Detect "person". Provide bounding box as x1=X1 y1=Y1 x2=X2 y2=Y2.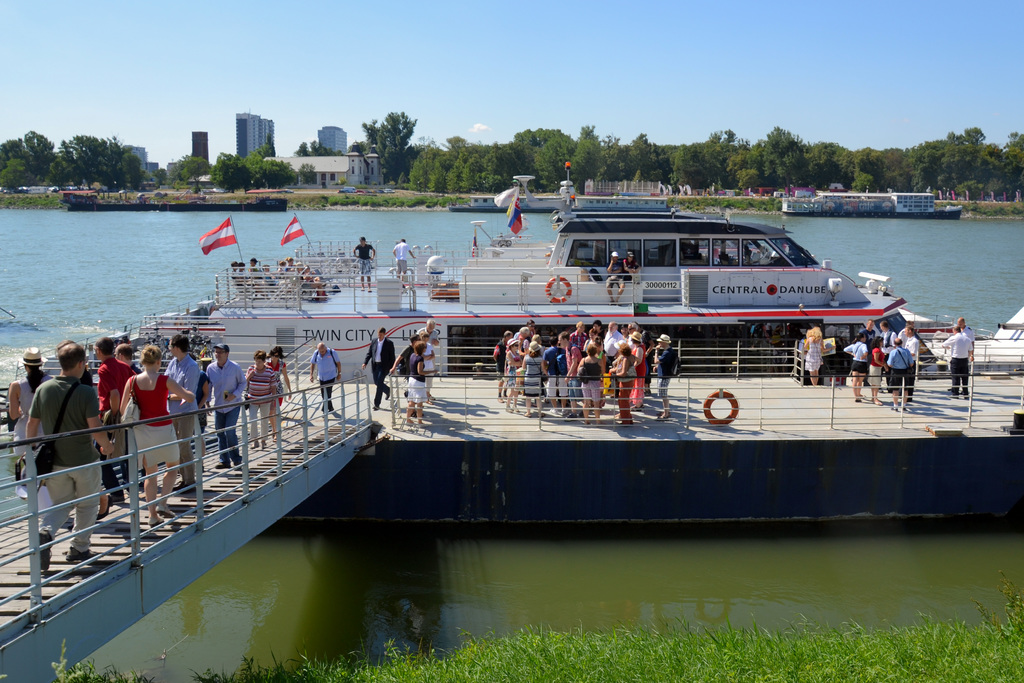
x1=517 y1=342 x2=552 y2=425.
